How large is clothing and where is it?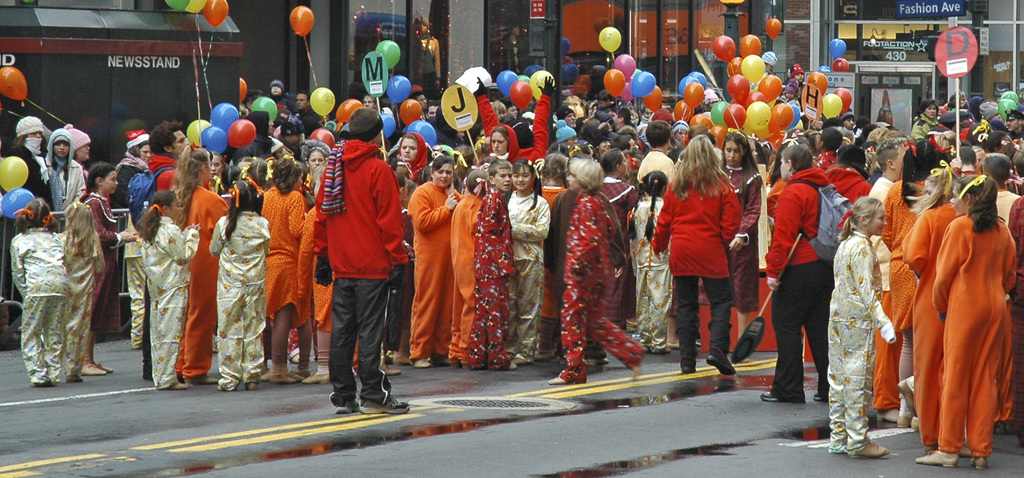
Bounding box: [4, 143, 55, 218].
